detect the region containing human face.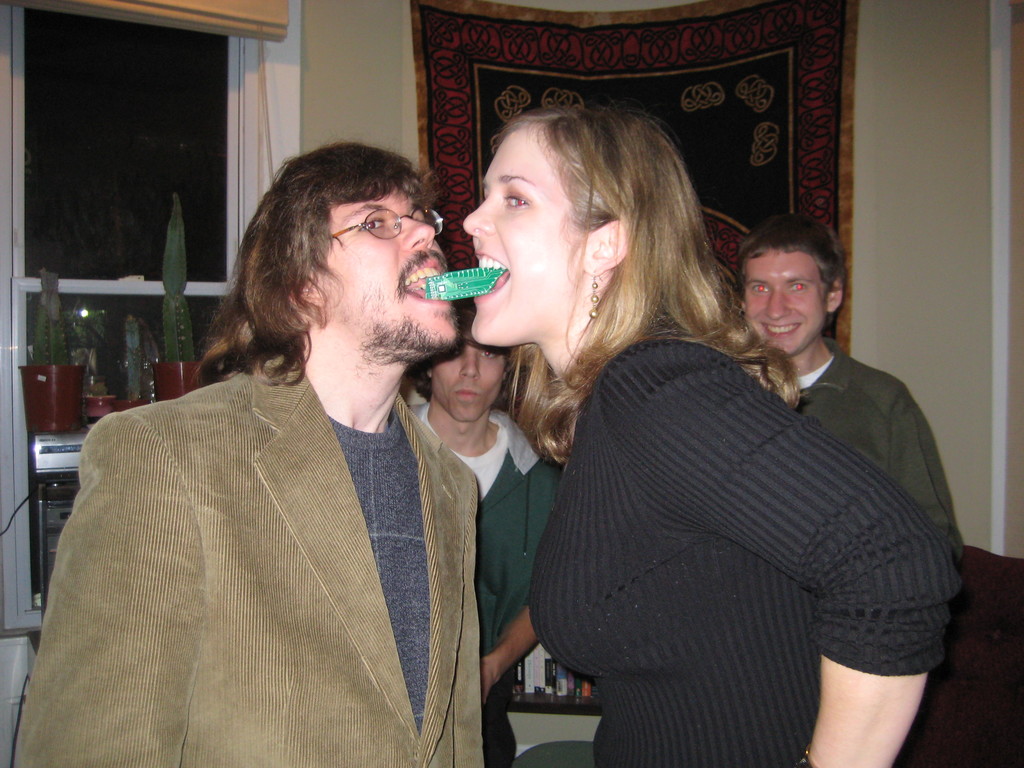
{"left": 435, "top": 329, "right": 511, "bottom": 423}.
